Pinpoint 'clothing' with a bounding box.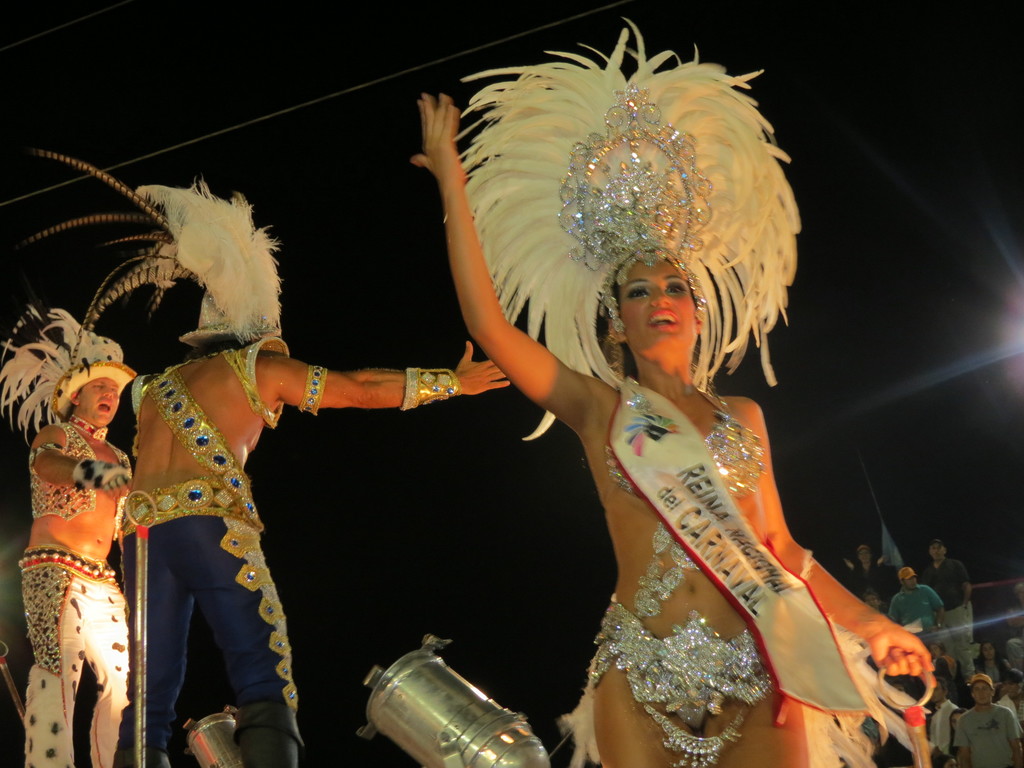
(left=920, top=540, right=975, bottom=655).
